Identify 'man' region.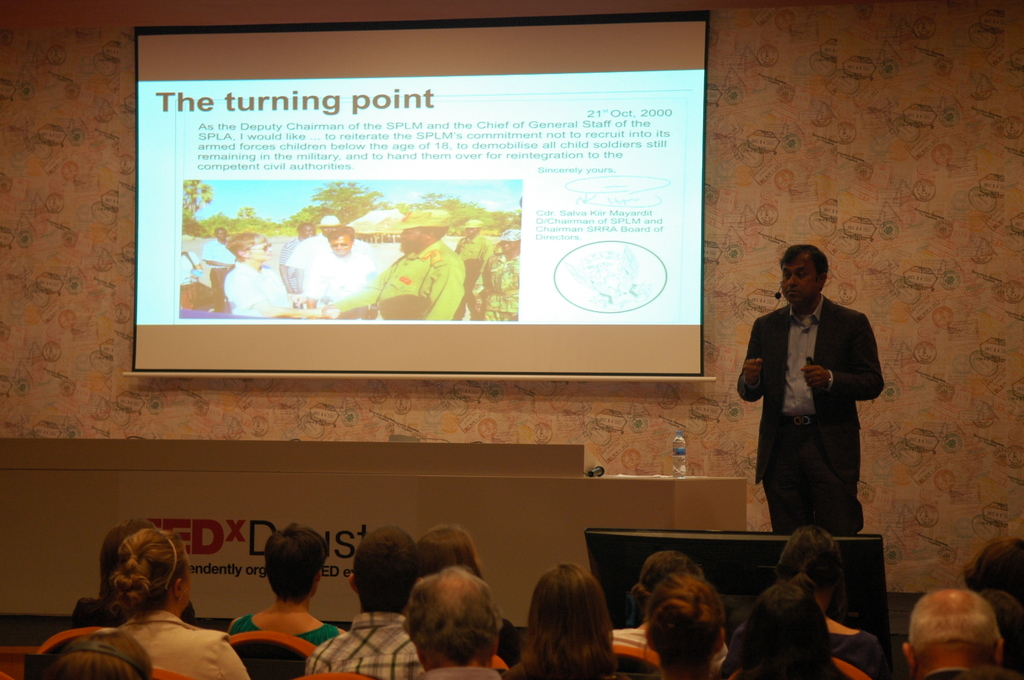
Region: BBox(483, 228, 519, 318).
